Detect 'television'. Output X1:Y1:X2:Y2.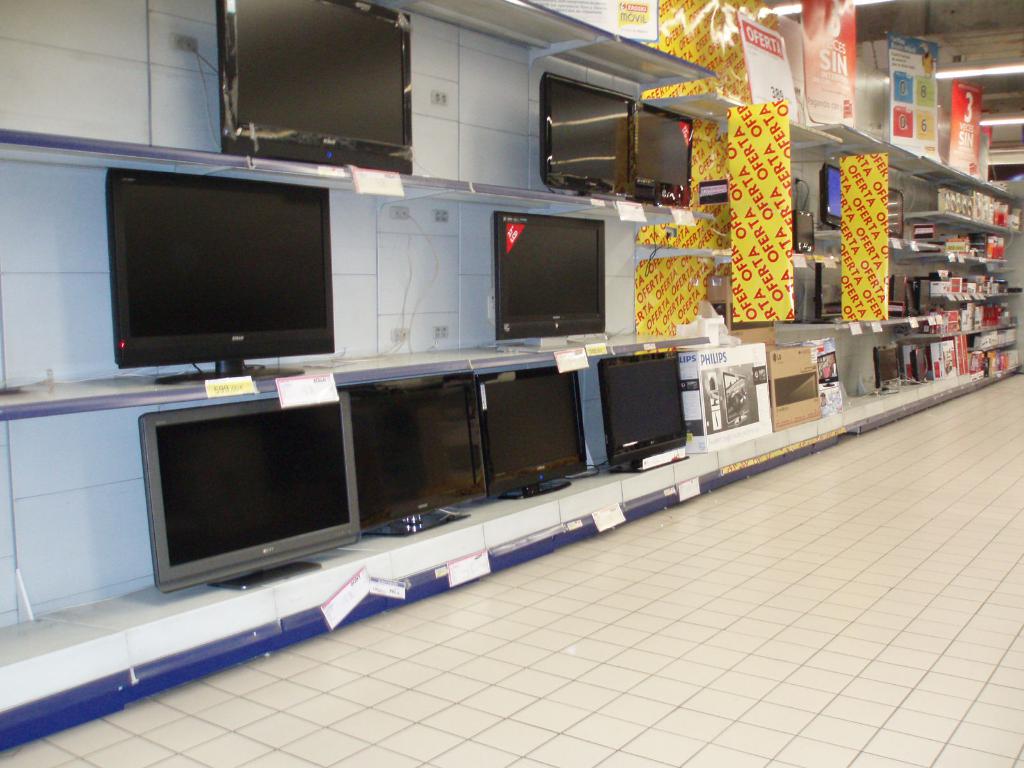
218:0:415:172.
